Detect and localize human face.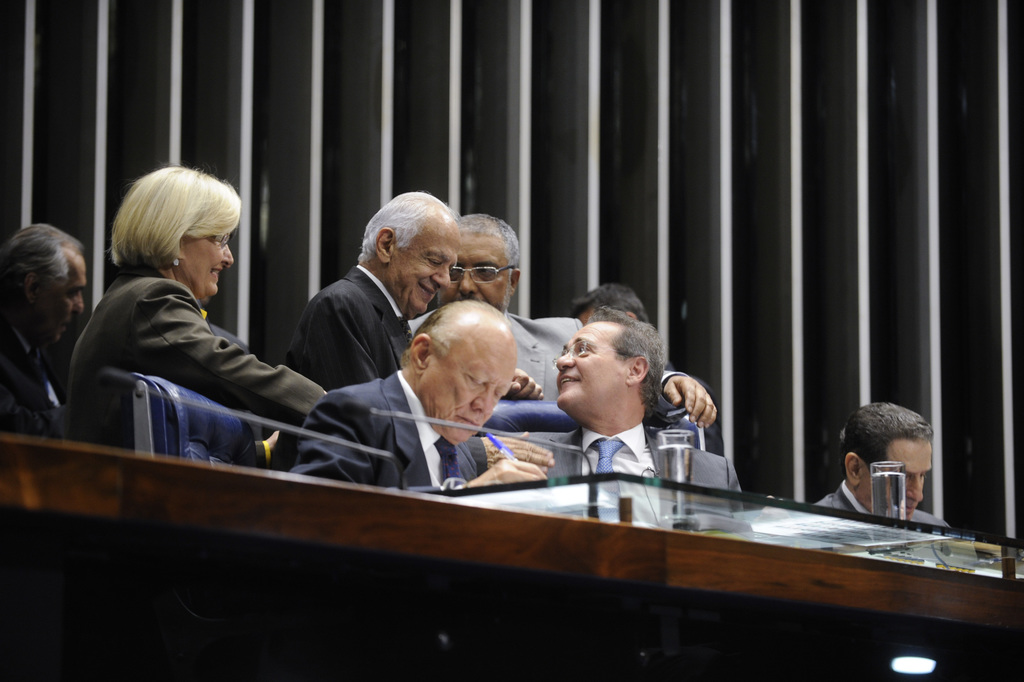
Localized at x1=555 y1=322 x2=624 y2=409.
